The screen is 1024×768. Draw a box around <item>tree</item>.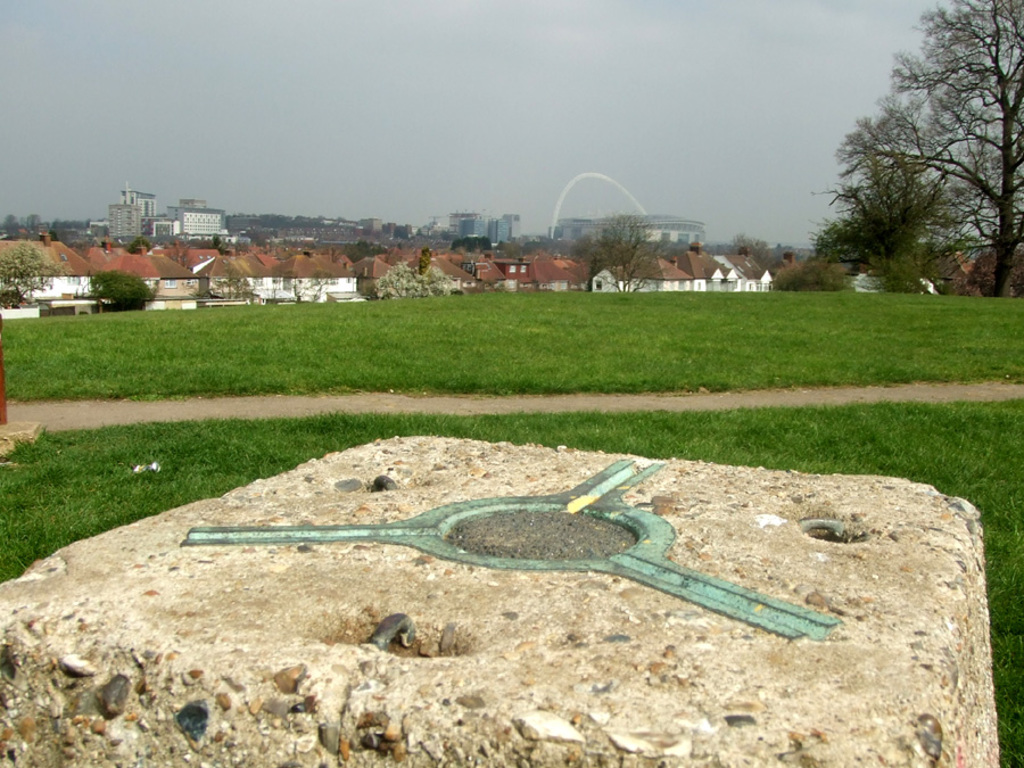
[808,0,1023,298].
